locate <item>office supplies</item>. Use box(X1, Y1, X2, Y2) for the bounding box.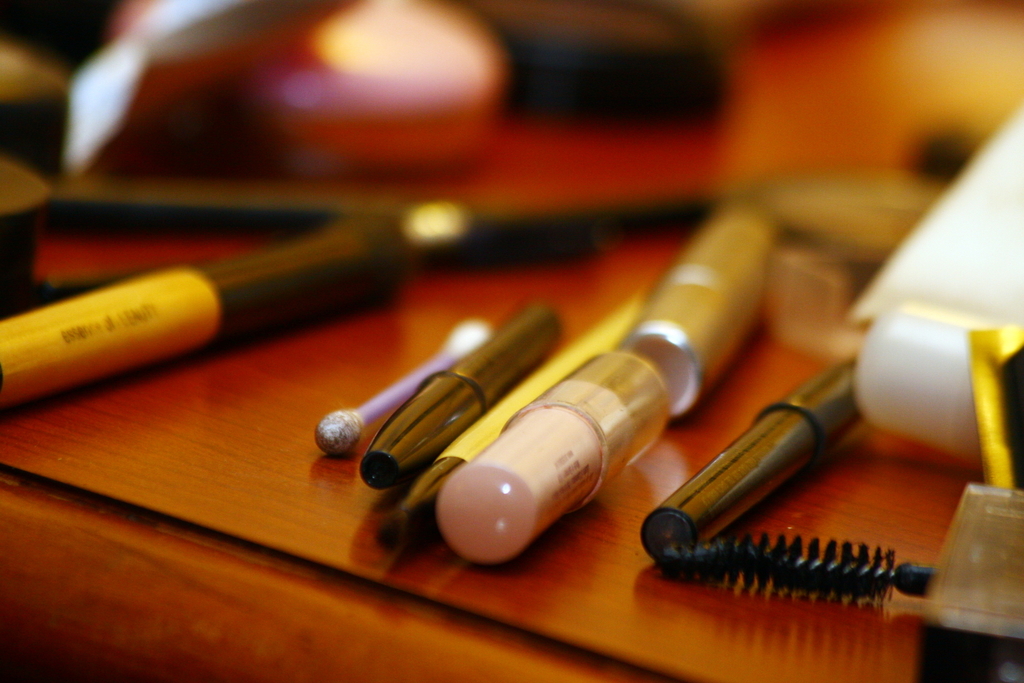
box(925, 481, 1020, 674).
